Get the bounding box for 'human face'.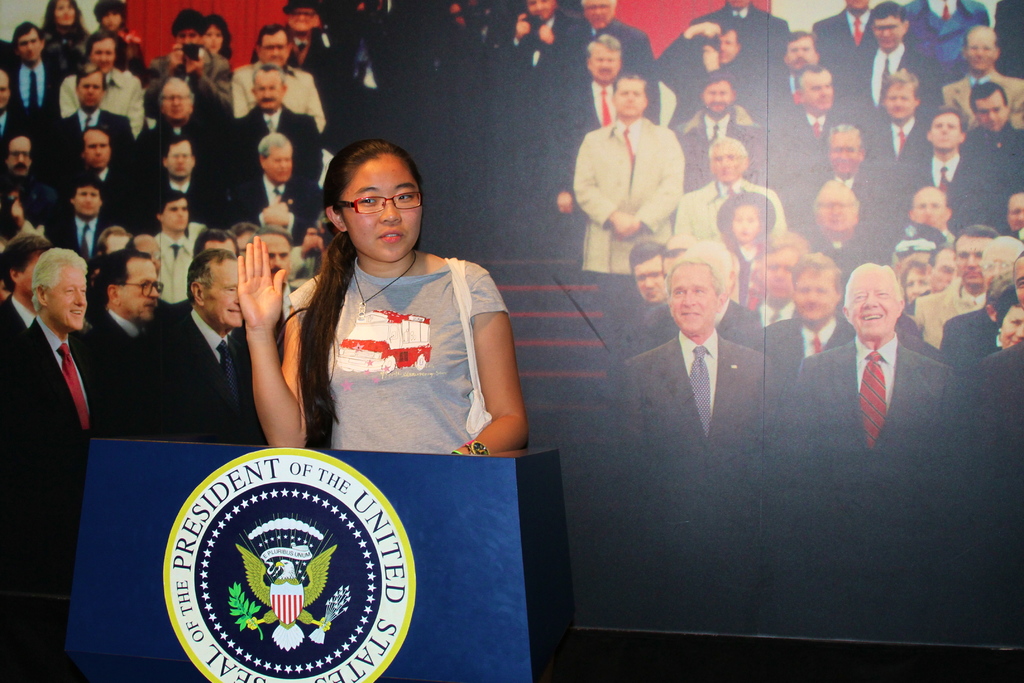
802,79,829,117.
